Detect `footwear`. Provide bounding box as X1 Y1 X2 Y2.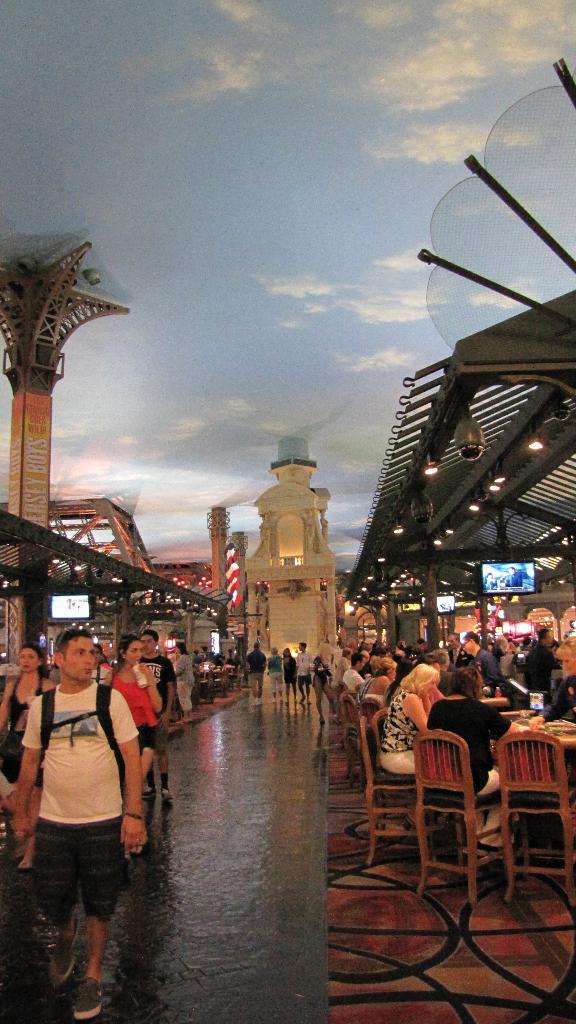
182 719 193 723.
